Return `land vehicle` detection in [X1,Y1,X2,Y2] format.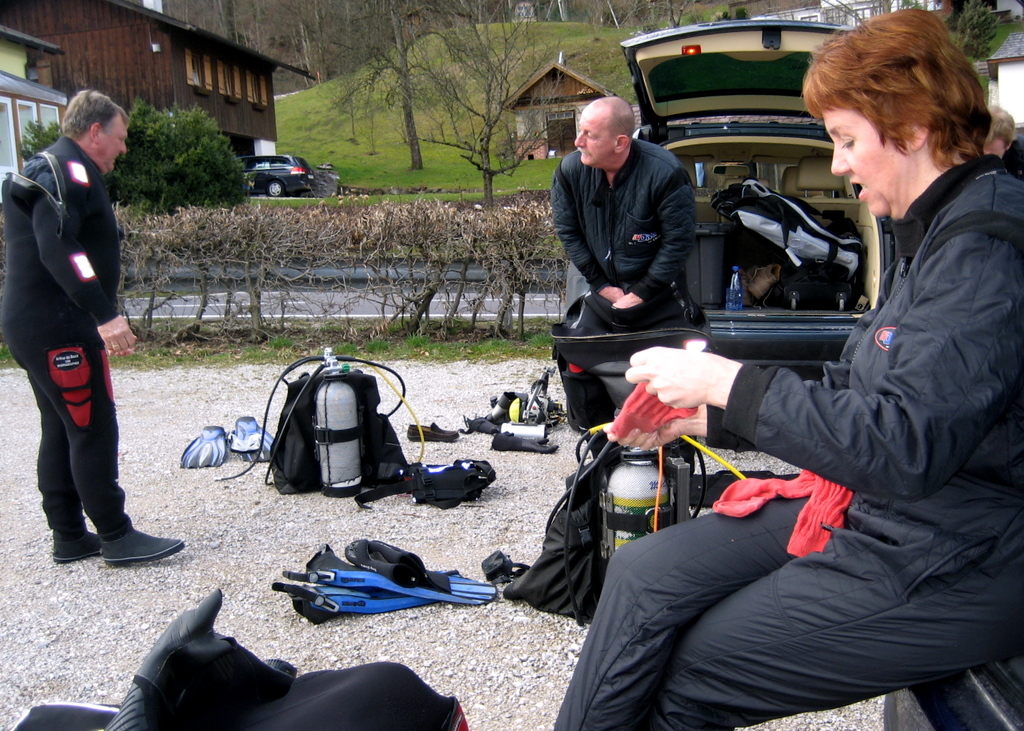
[565,20,897,430].
